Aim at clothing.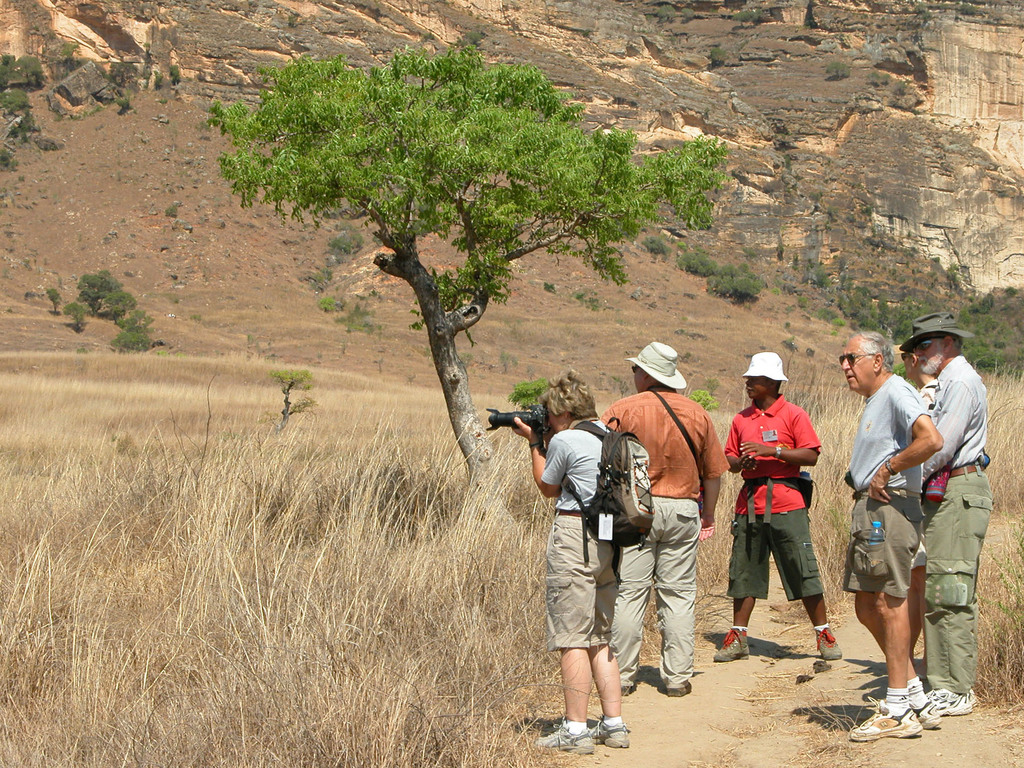
Aimed at bbox=(724, 375, 835, 654).
